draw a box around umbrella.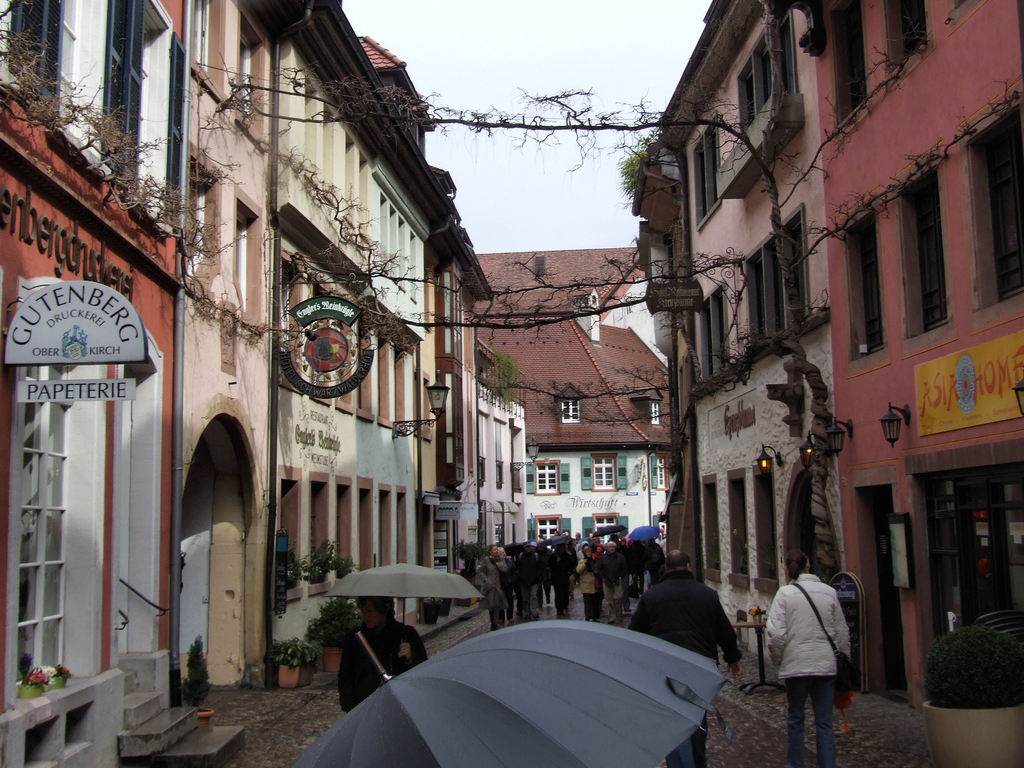
[594, 525, 627, 536].
